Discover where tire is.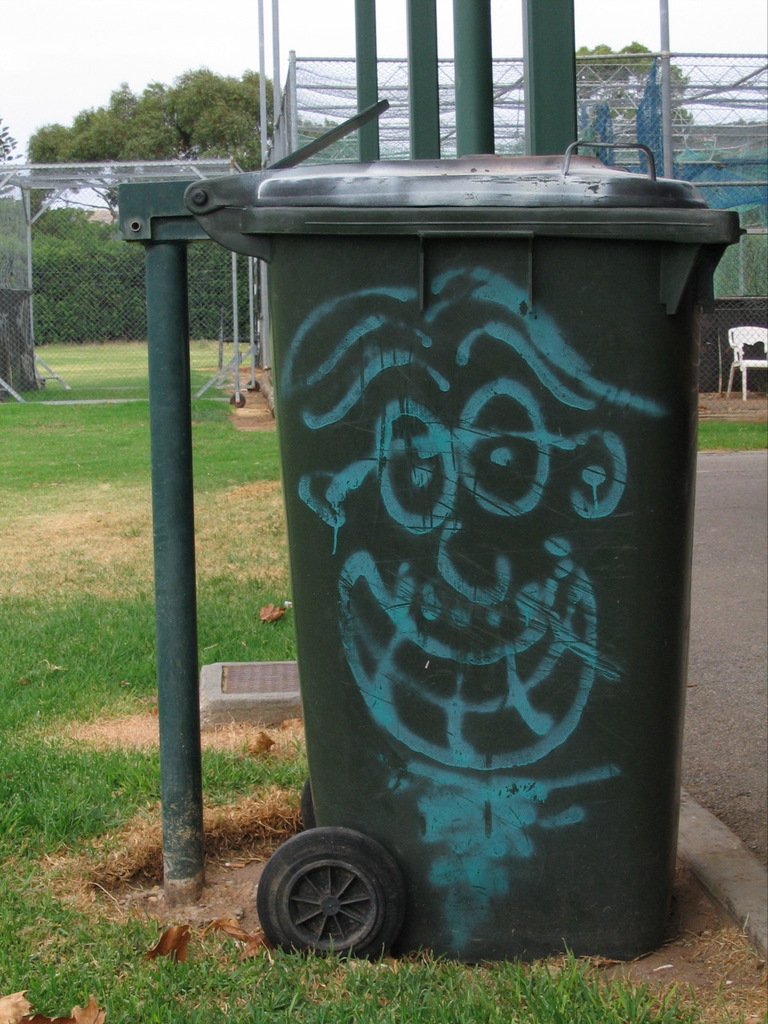
Discovered at {"left": 300, "top": 777, "right": 317, "bottom": 832}.
